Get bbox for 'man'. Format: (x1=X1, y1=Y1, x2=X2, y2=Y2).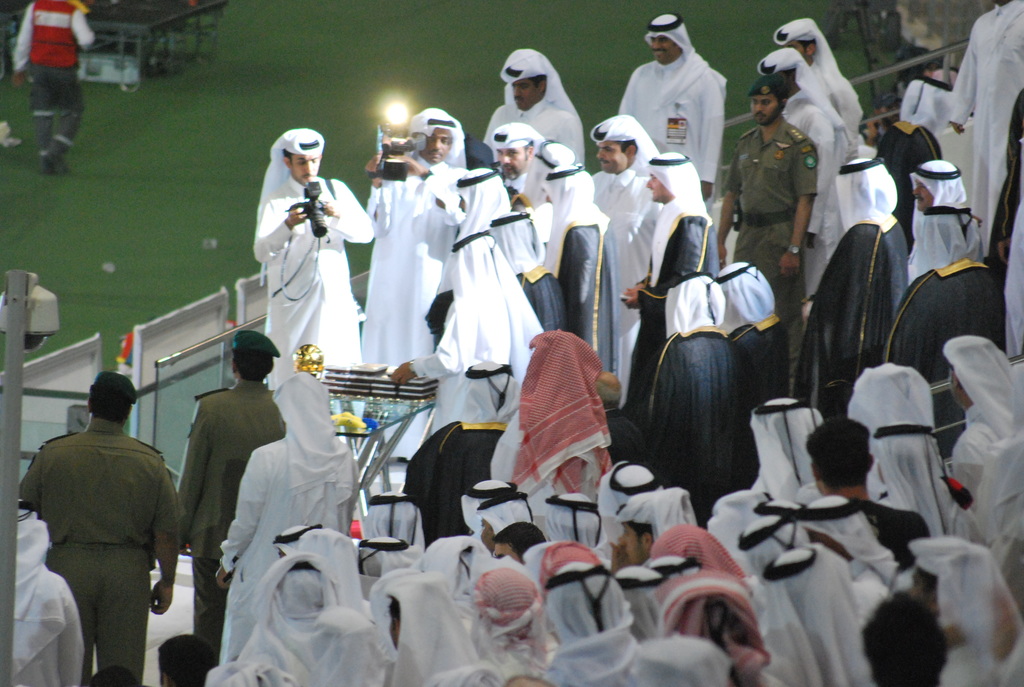
(x1=717, y1=77, x2=817, y2=326).
